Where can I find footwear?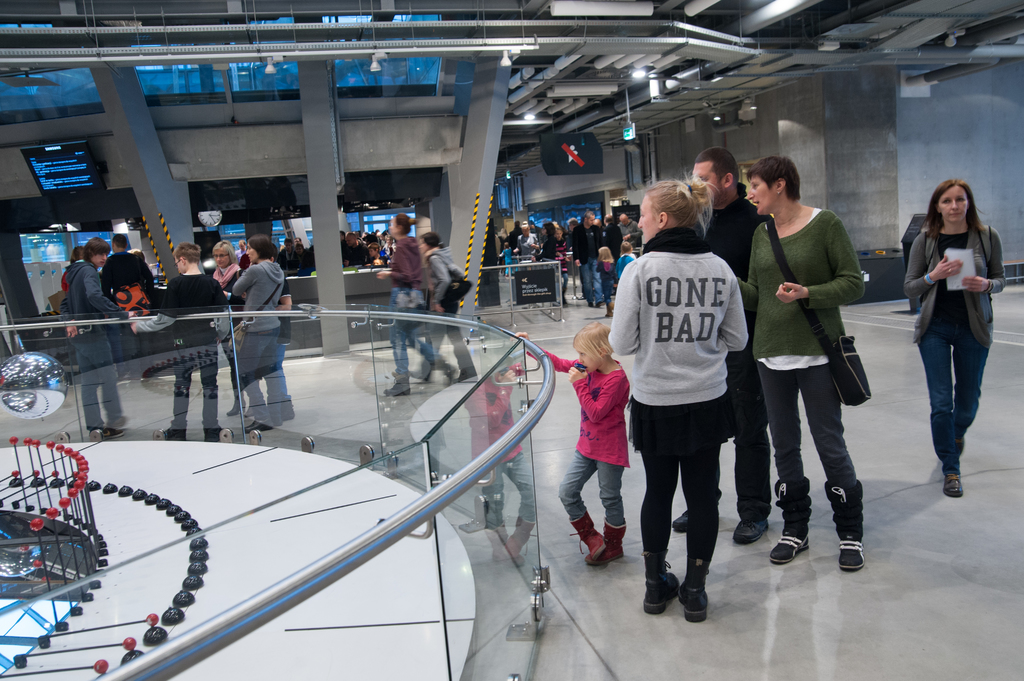
You can find it at 99, 424, 125, 440.
